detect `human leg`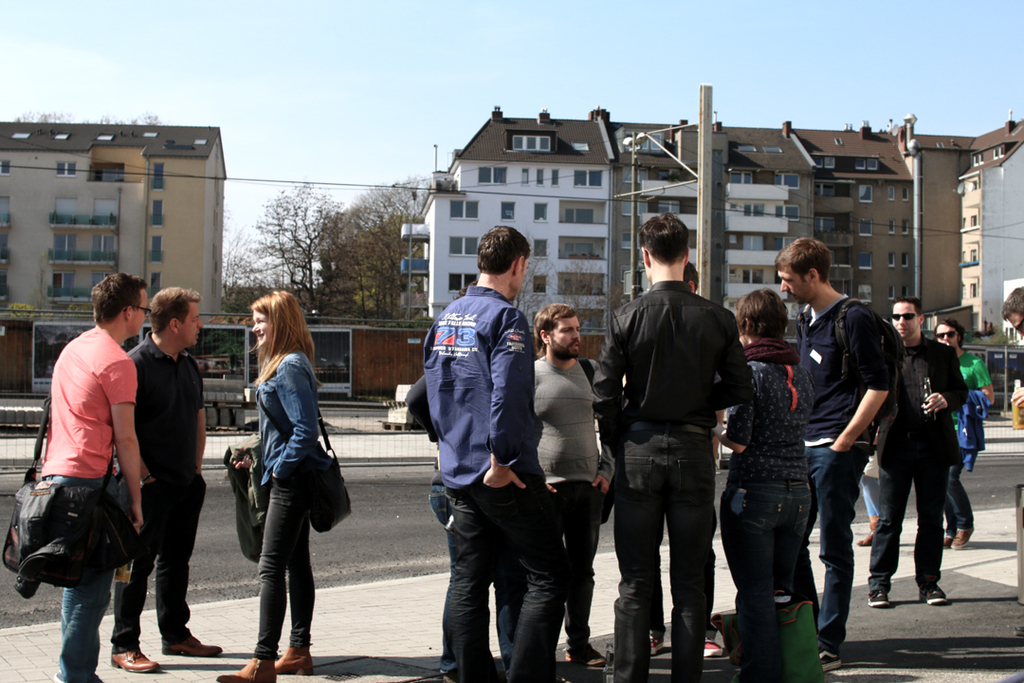
detection(59, 580, 102, 682)
